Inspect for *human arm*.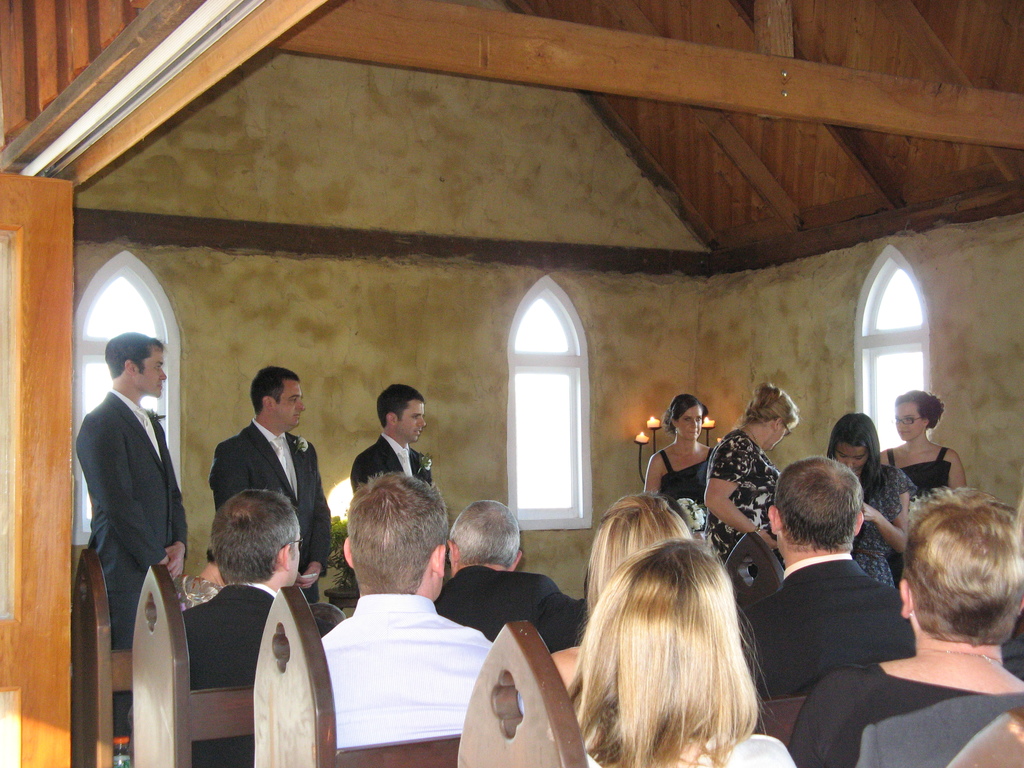
Inspection: box(858, 468, 915, 561).
